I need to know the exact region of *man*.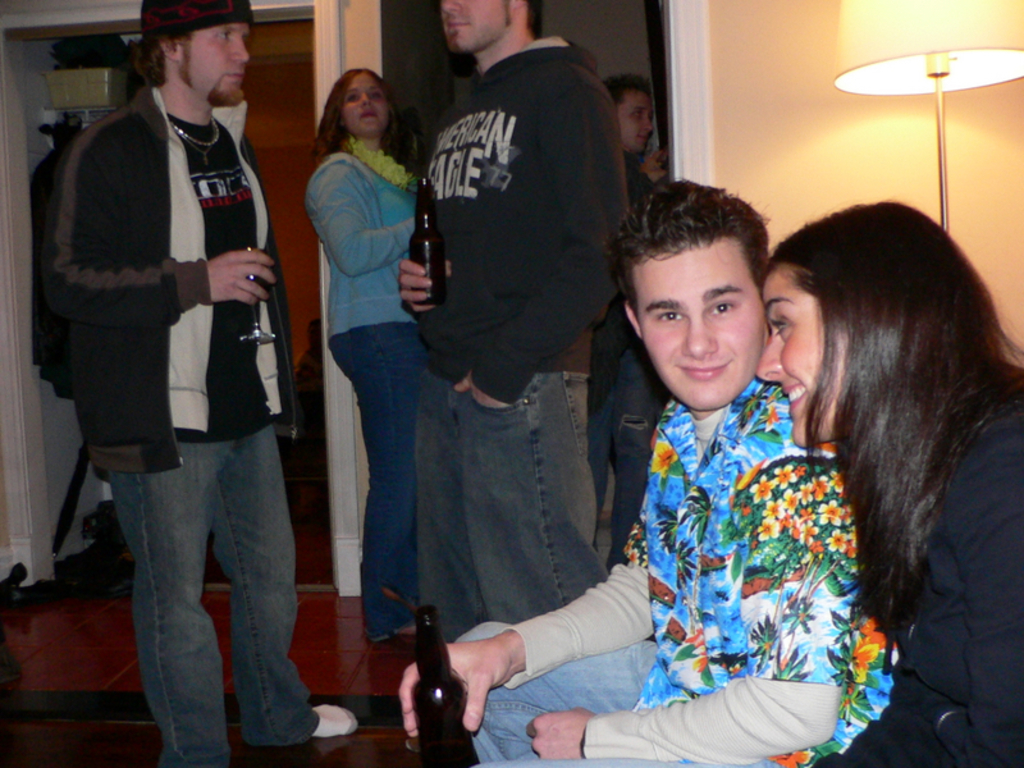
Region: (x1=399, y1=0, x2=639, y2=659).
